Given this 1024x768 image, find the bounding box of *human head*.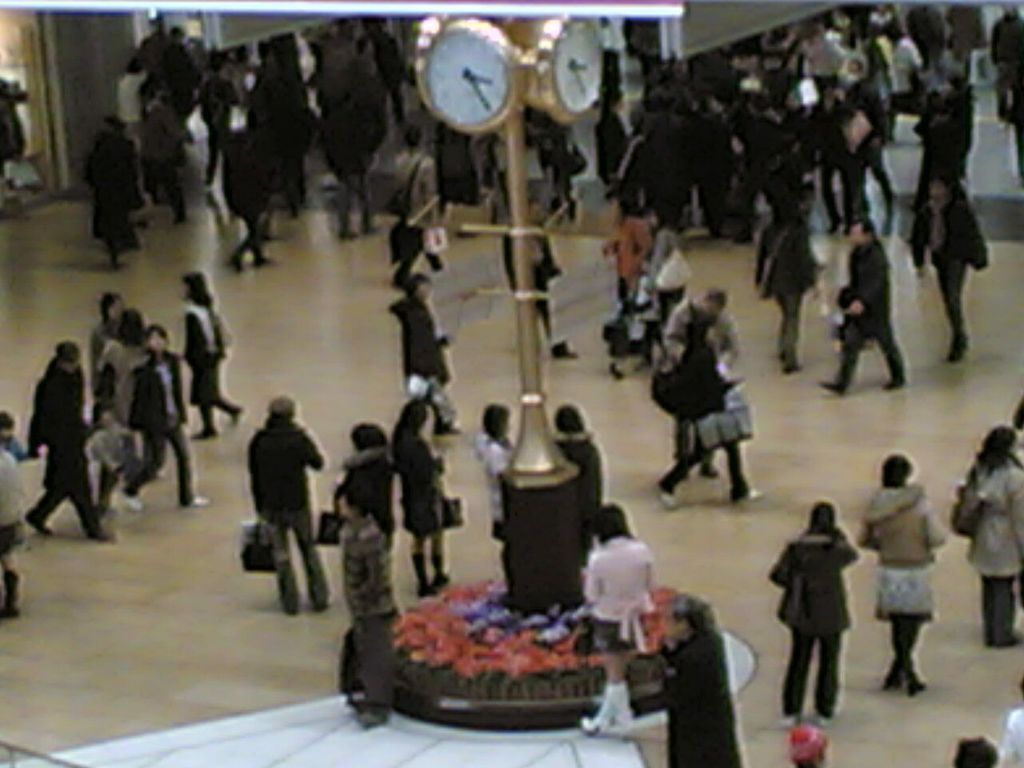
box(142, 326, 170, 356).
